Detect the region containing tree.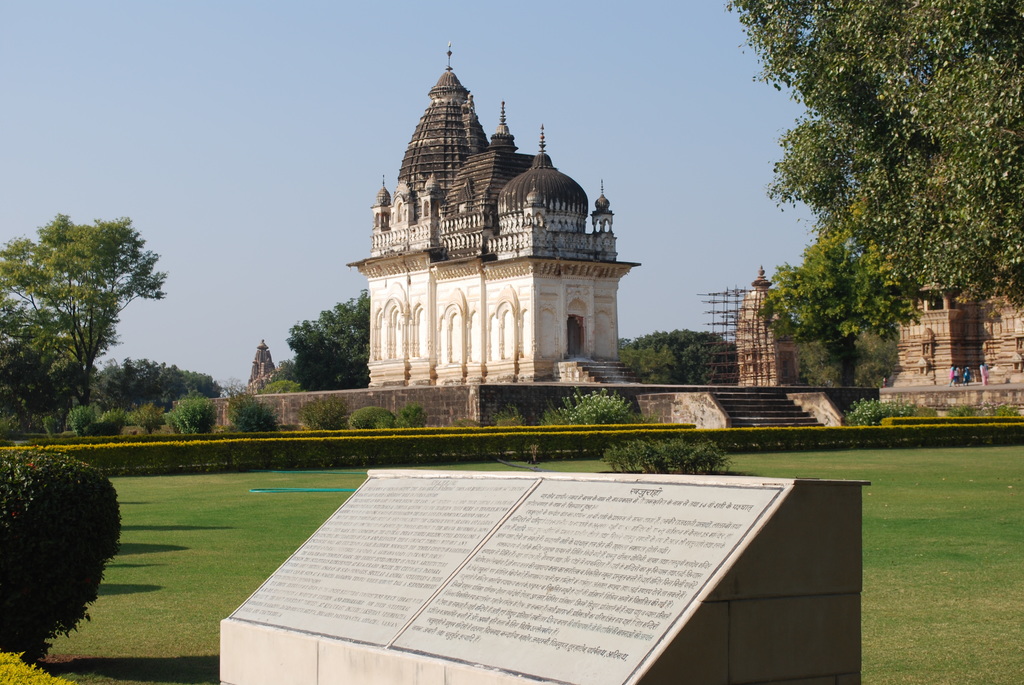
93:356:223:445.
